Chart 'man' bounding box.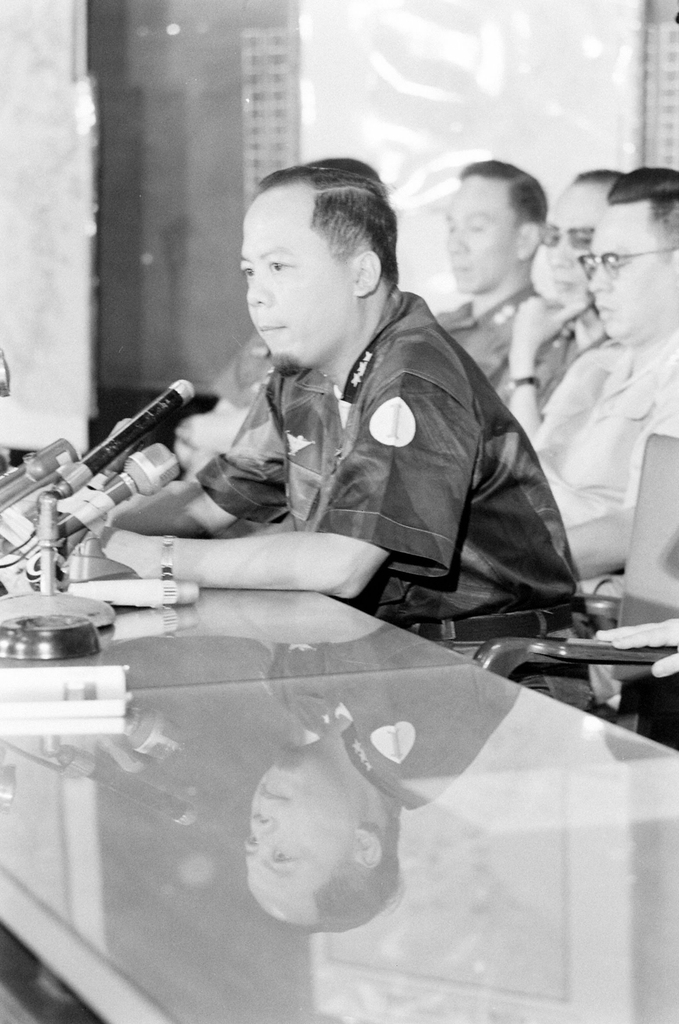
Charted: crop(430, 155, 575, 419).
